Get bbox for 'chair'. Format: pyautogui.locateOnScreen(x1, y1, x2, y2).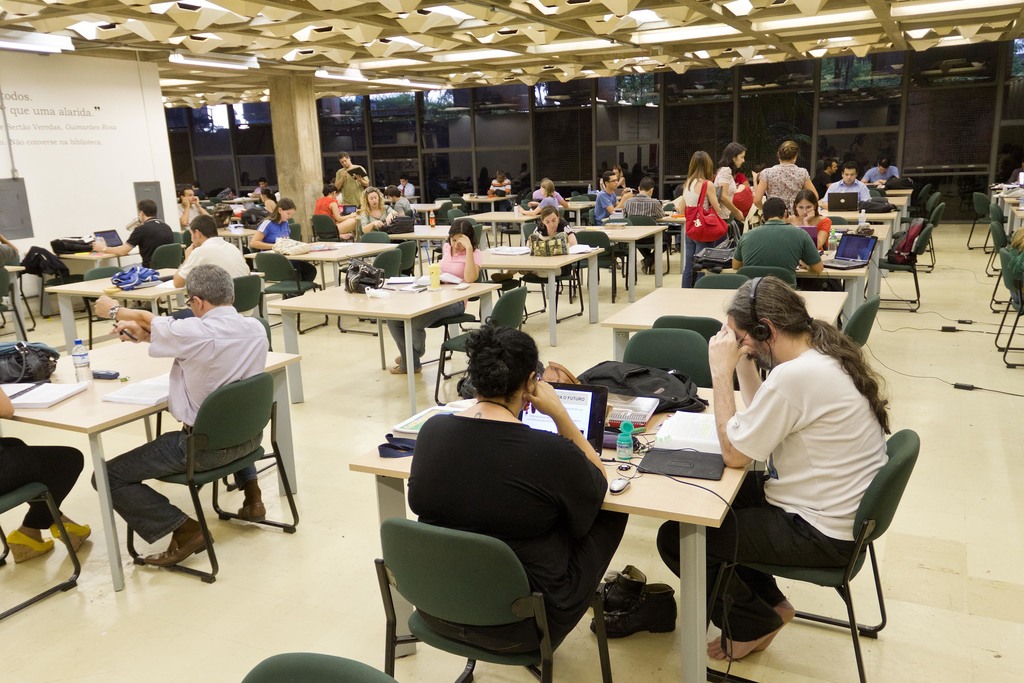
pyautogui.locateOnScreen(311, 215, 349, 247).
